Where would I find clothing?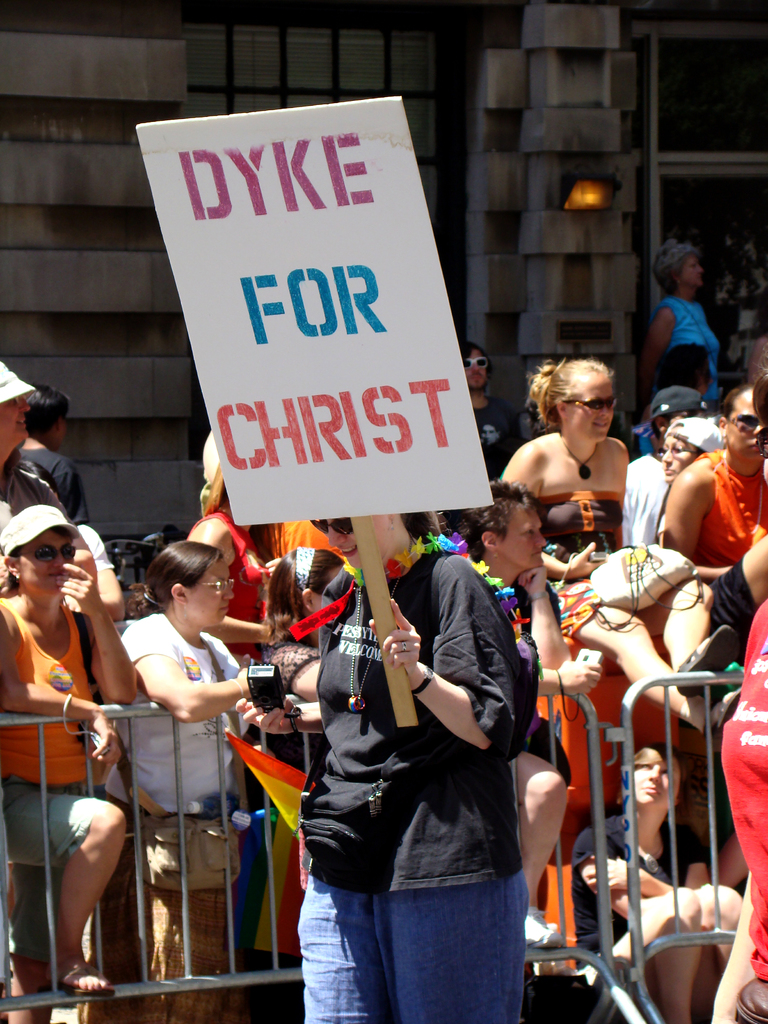
At region(0, 442, 100, 531).
